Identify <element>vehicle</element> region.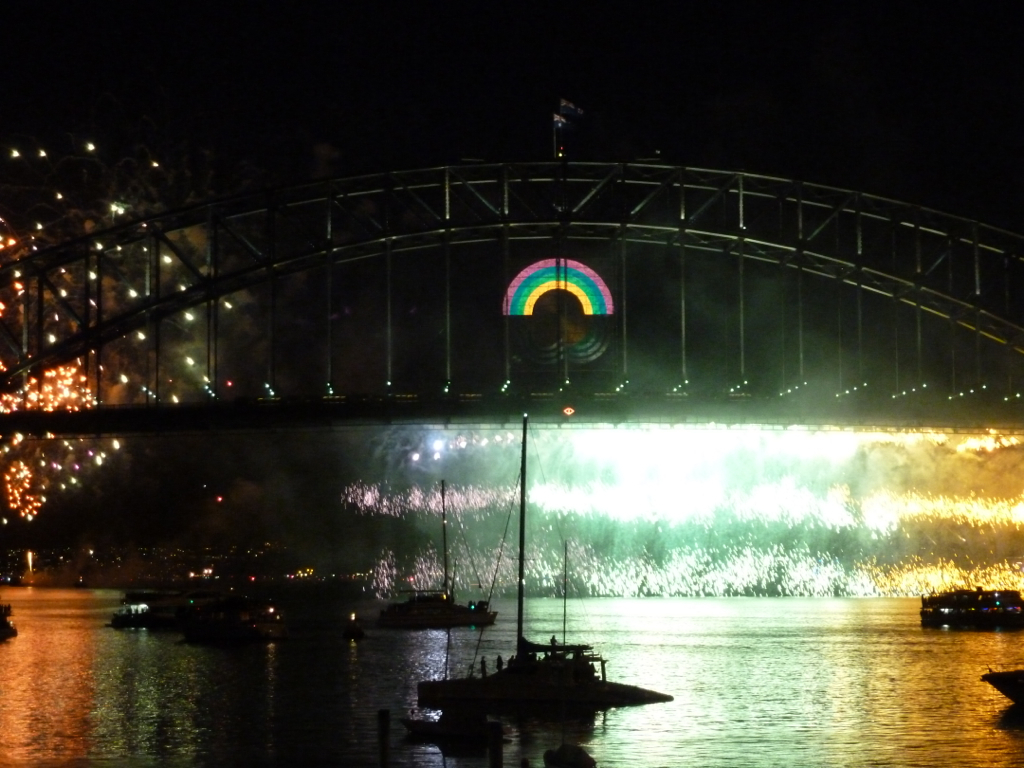
Region: box(370, 459, 498, 634).
